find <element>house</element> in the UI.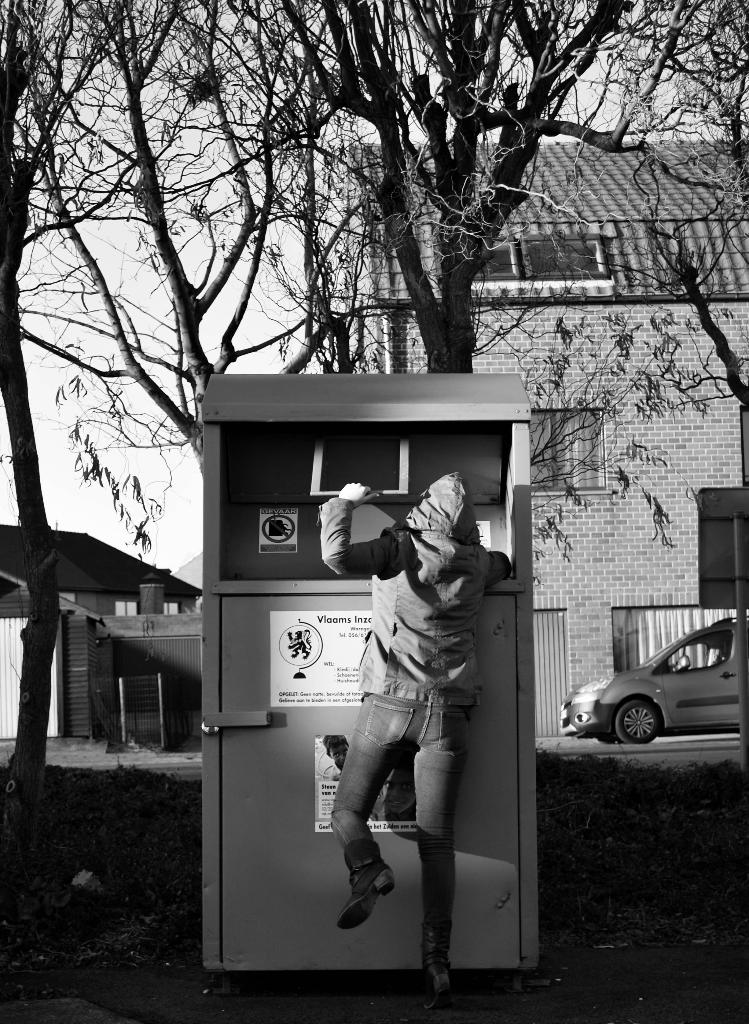
UI element at 0/519/200/755.
